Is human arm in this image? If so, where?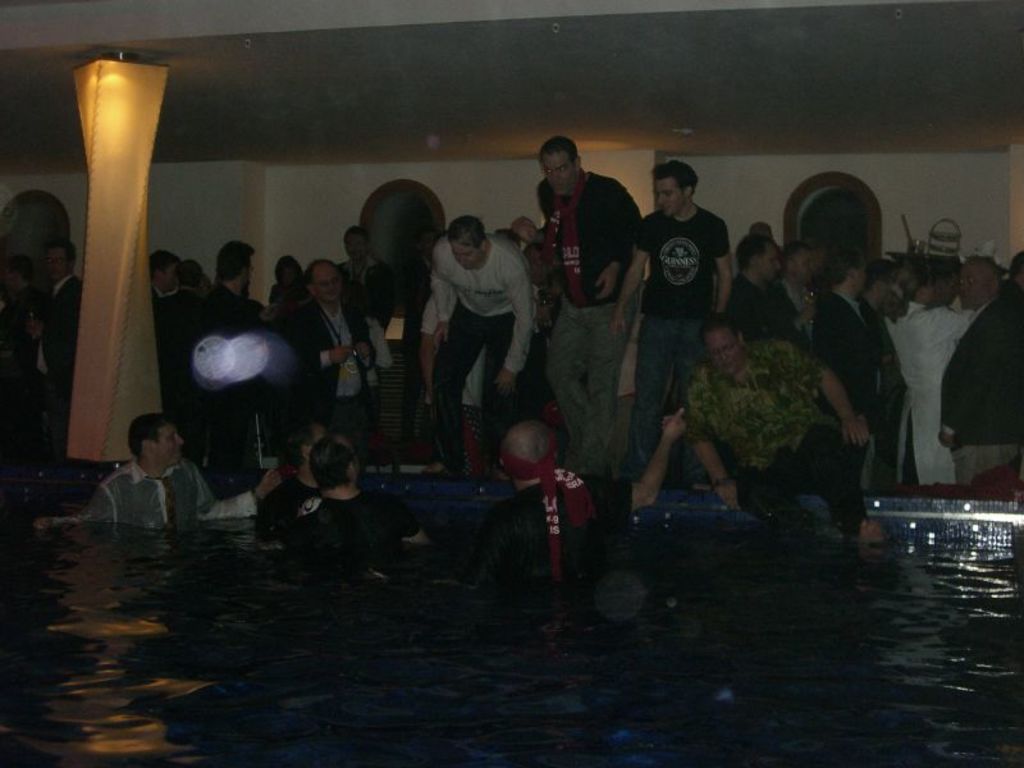
Yes, at 394, 498, 430, 539.
